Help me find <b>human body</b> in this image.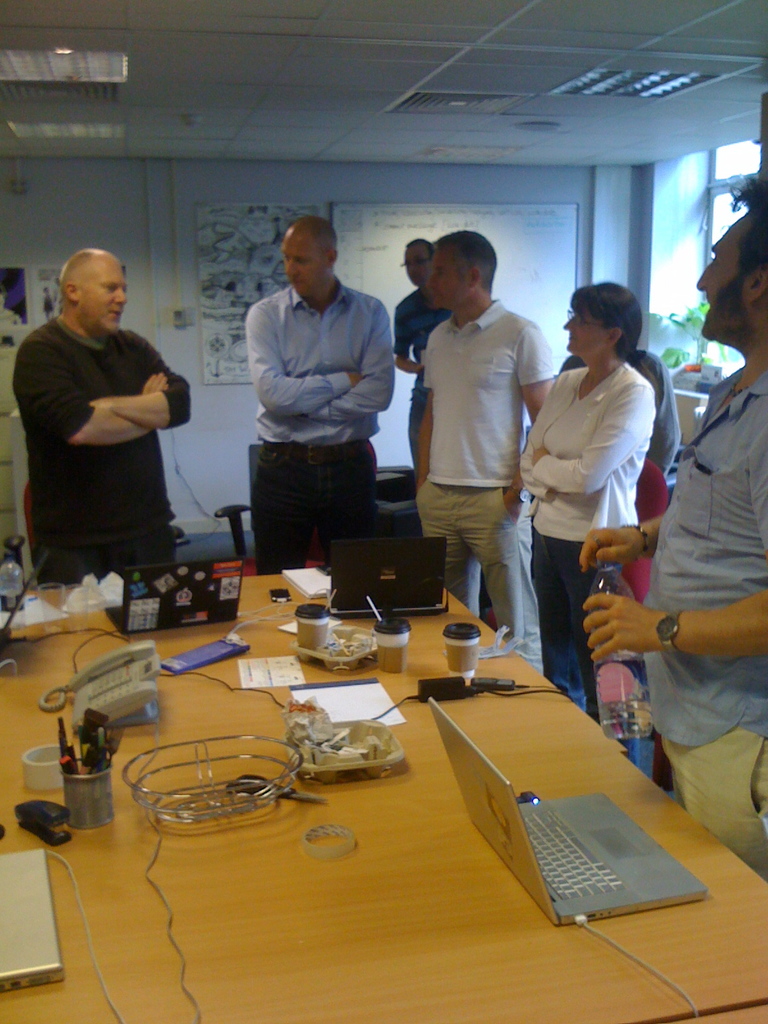
Found it: crop(573, 175, 767, 889).
